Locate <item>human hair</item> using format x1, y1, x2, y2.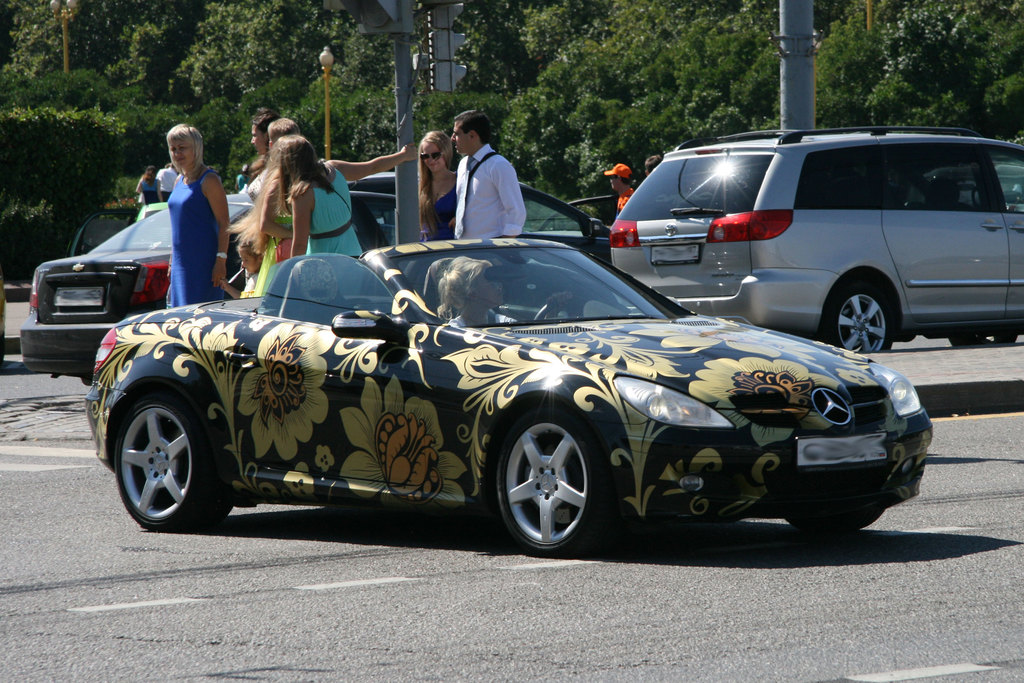
163, 118, 202, 161.
